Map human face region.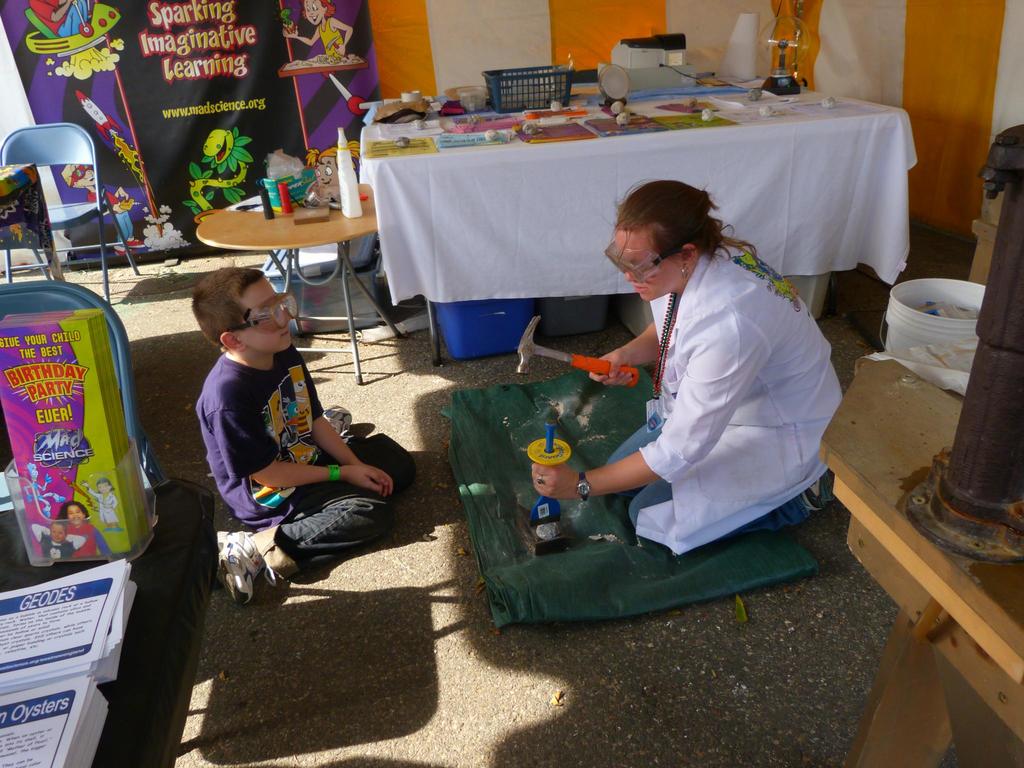
Mapped to (618,230,684,304).
